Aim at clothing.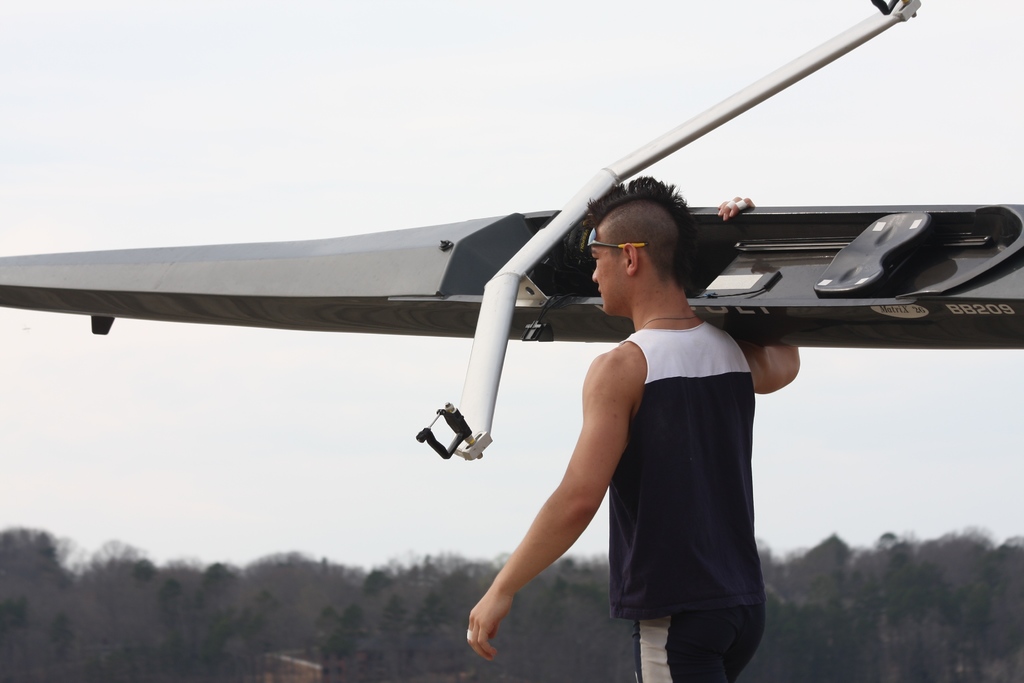
Aimed at left=581, top=252, right=772, bottom=657.
